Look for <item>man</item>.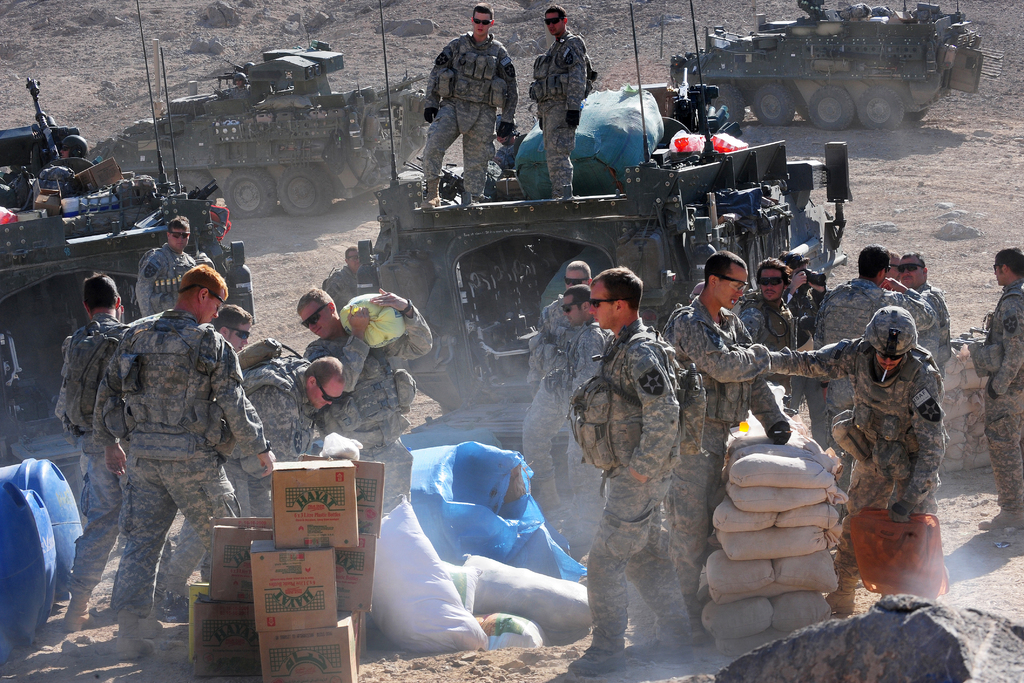
Found: rect(812, 251, 932, 500).
